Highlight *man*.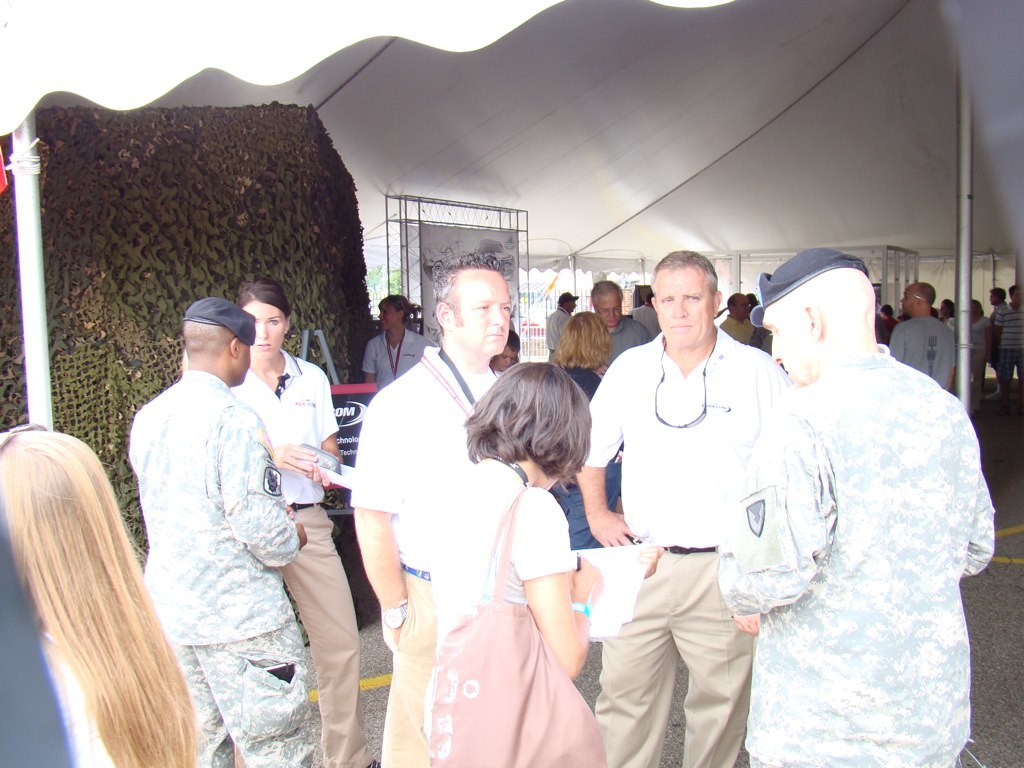
Highlighted region: bbox(626, 293, 660, 339).
